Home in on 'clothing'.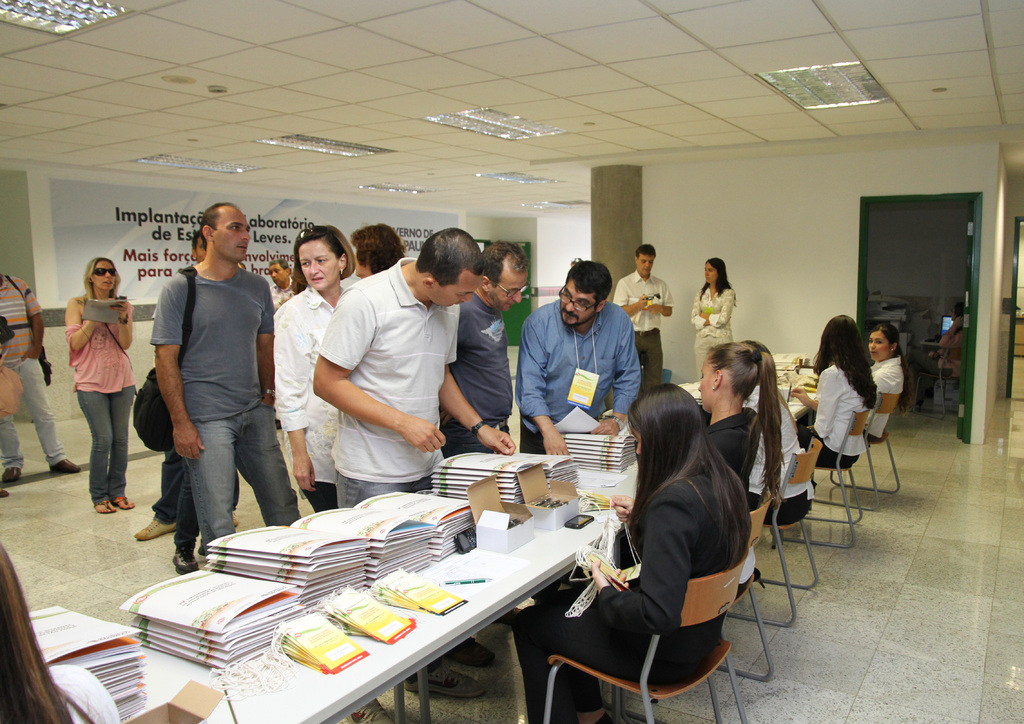
Homed in at x1=872 y1=355 x2=906 y2=445.
